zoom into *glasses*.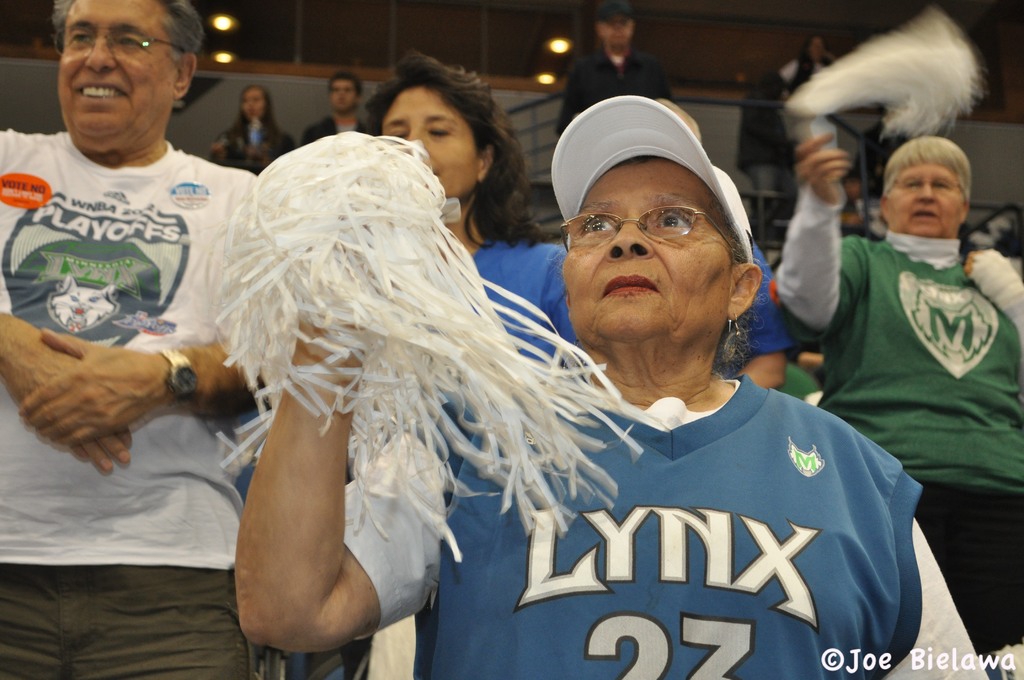
Zoom target: select_region(573, 192, 717, 255).
